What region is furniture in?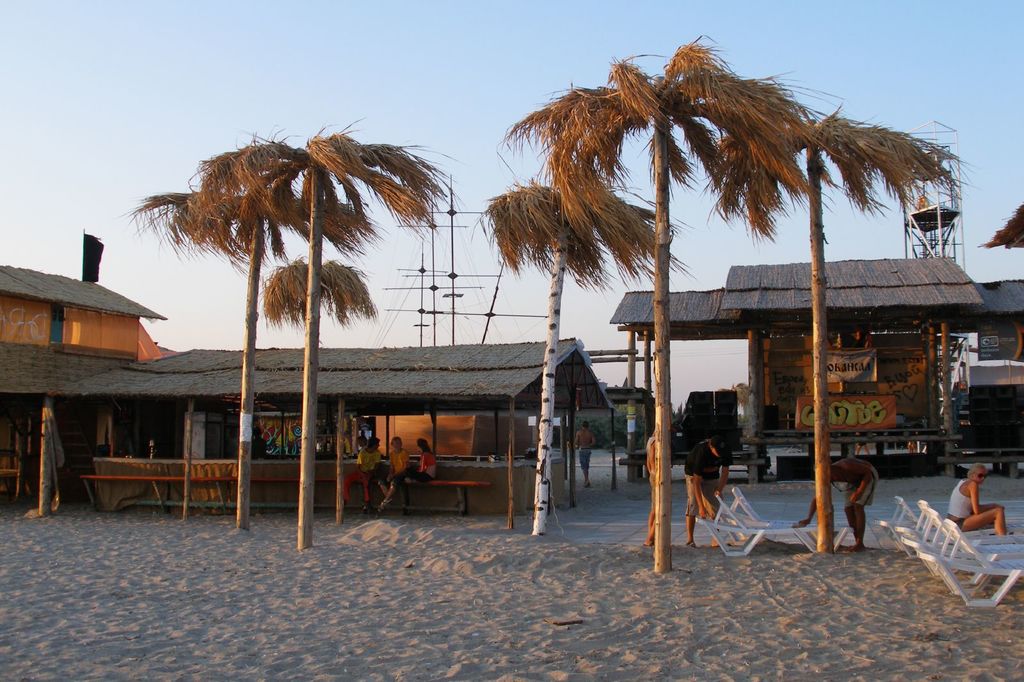
box(916, 518, 1023, 580).
